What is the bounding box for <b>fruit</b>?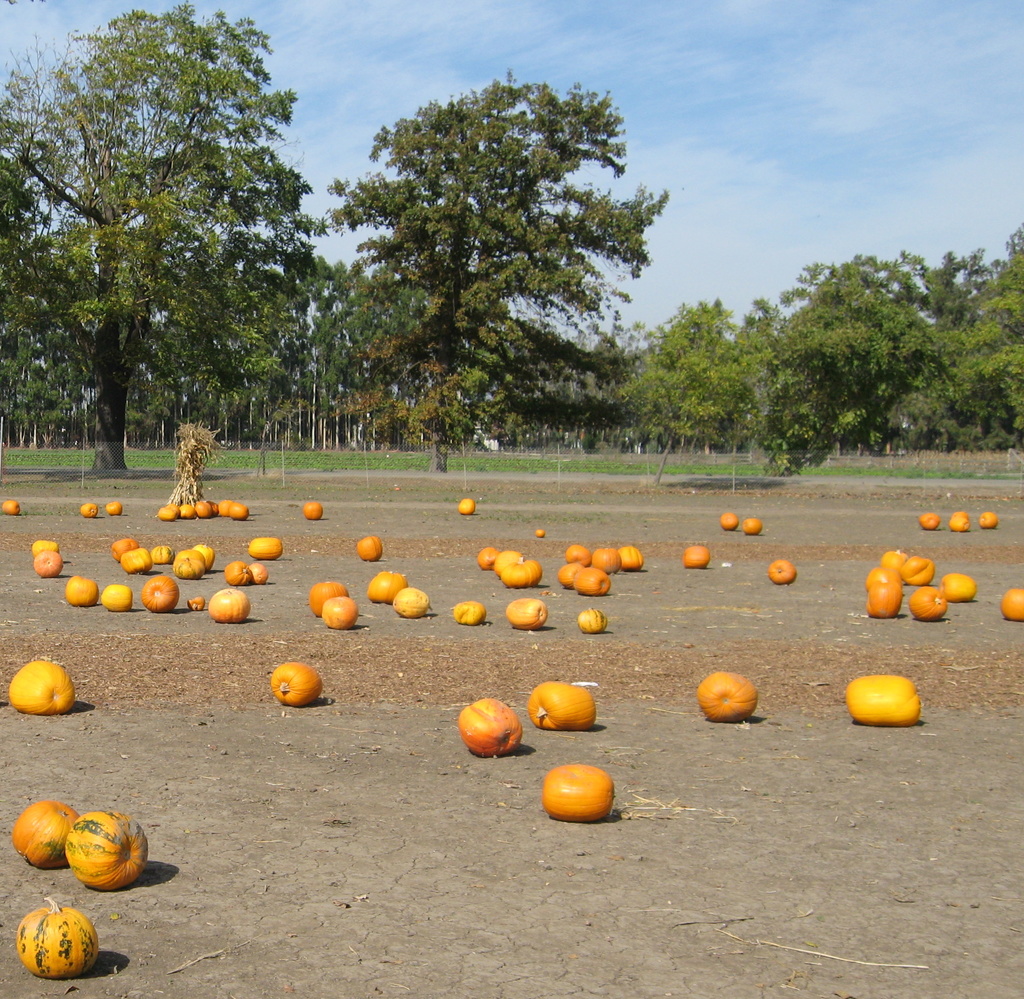
detection(458, 697, 518, 760).
